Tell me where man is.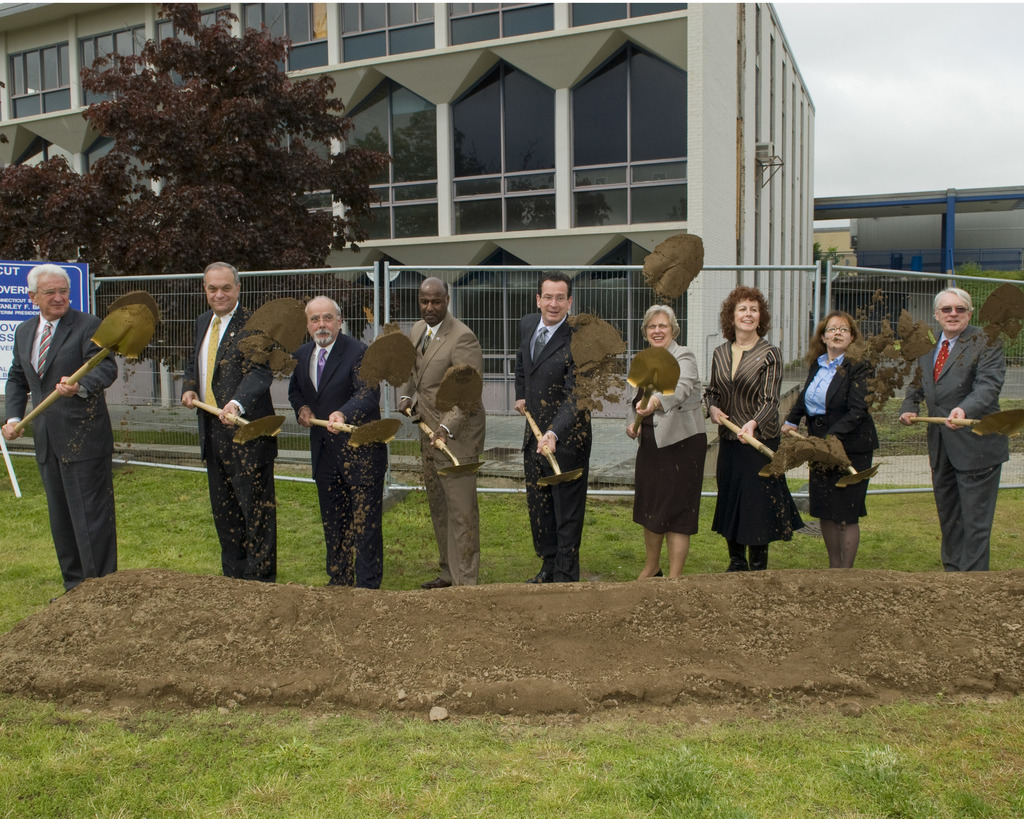
man is at select_region(290, 285, 392, 596).
